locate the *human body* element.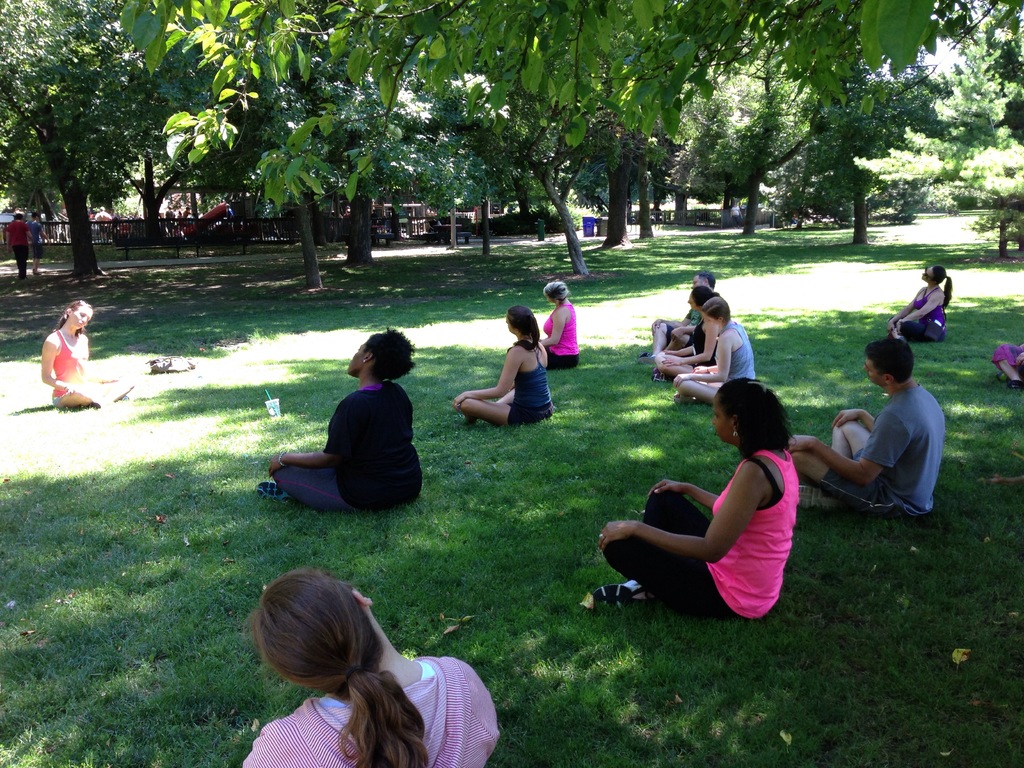
Element bbox: (176, 212, 184, 234).
